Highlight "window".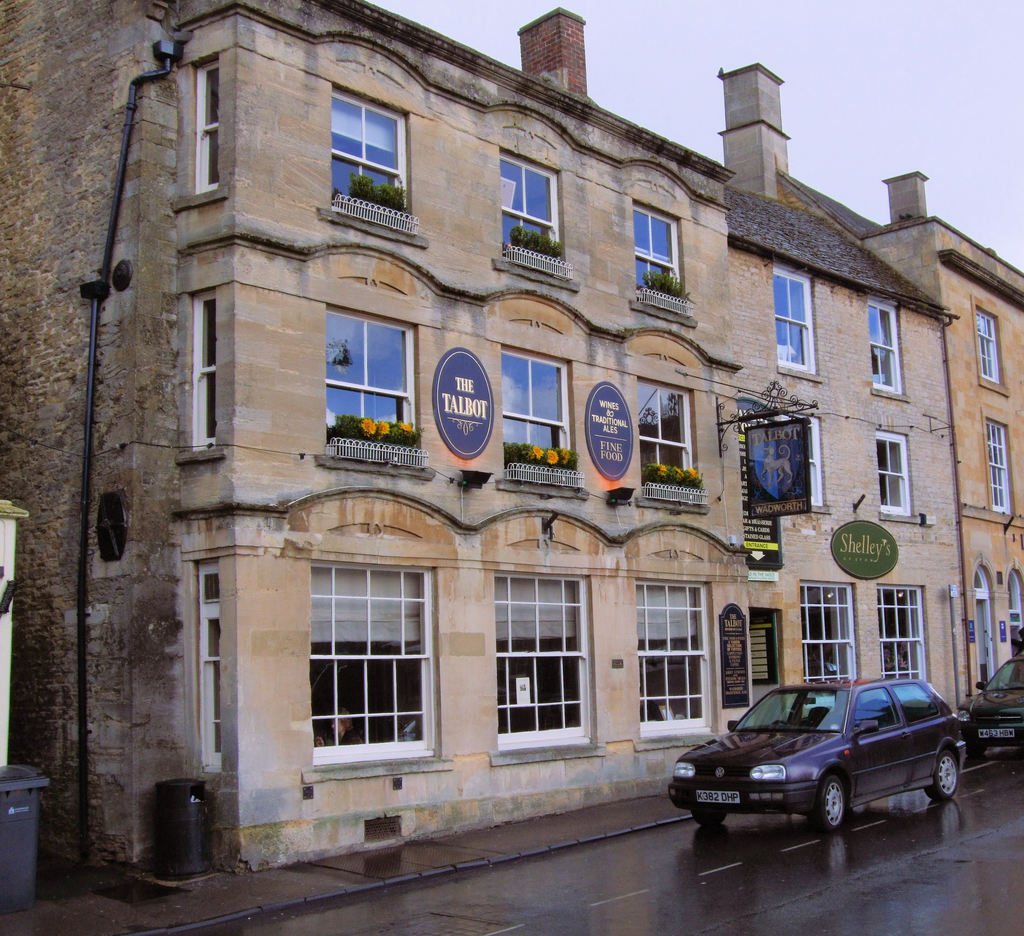
Highlighted region: bbox=(633, 576, 715, 733).
